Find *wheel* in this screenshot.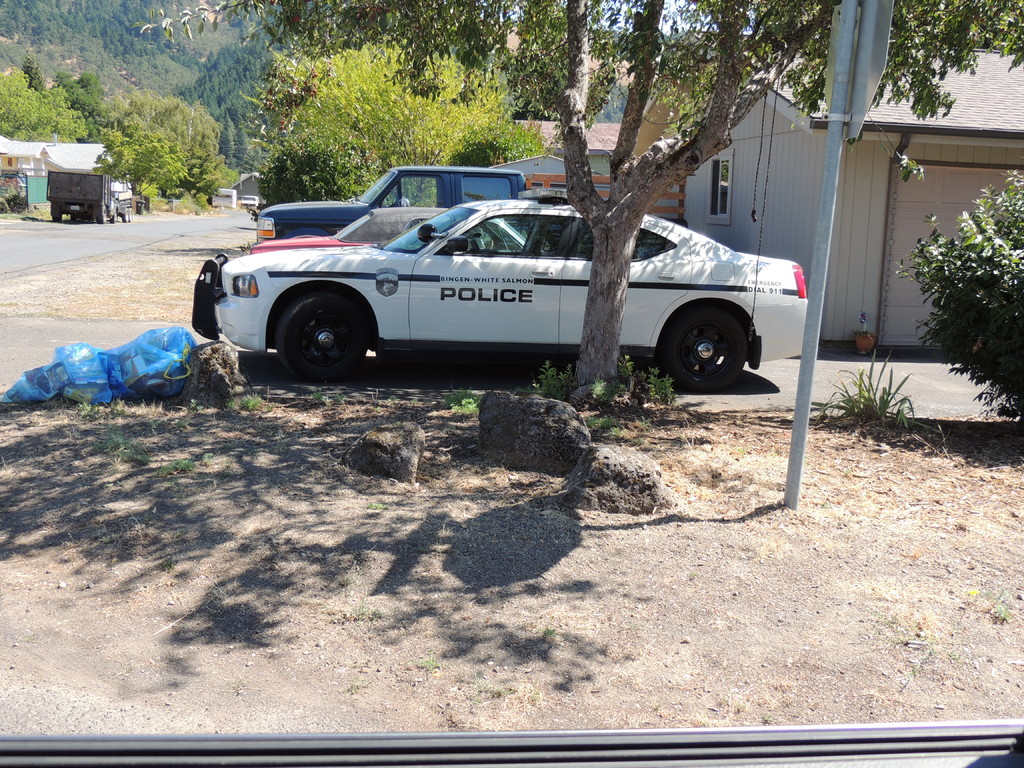
The bounding box for *wheel* is 260/280/372/364.
